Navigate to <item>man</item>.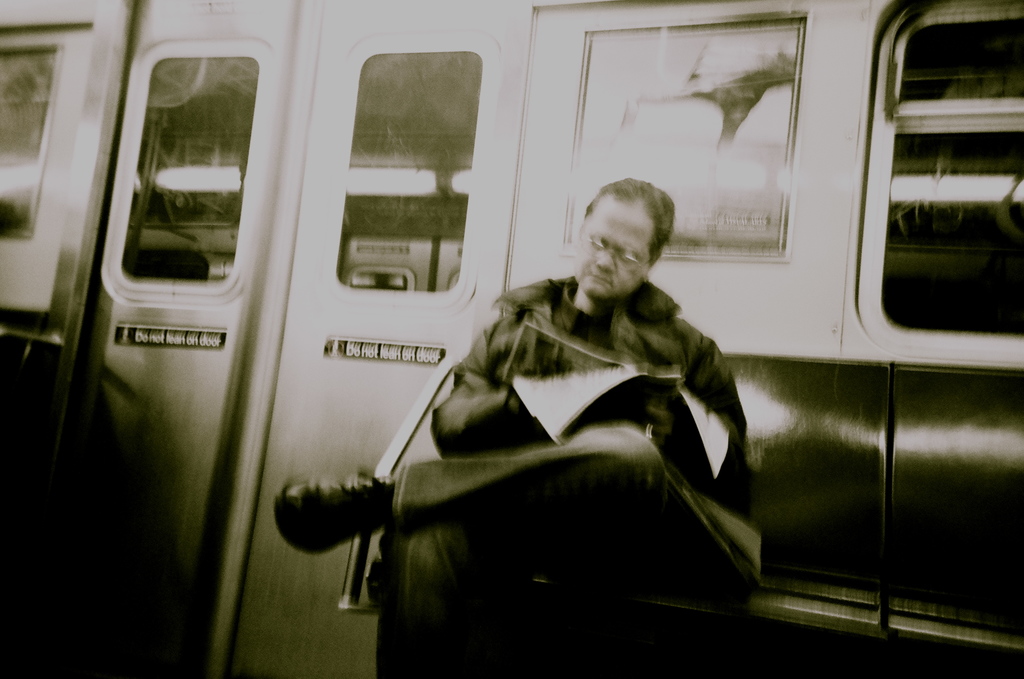
Navigation target: <bbox>254, 130, 797, 661</bbox>.
